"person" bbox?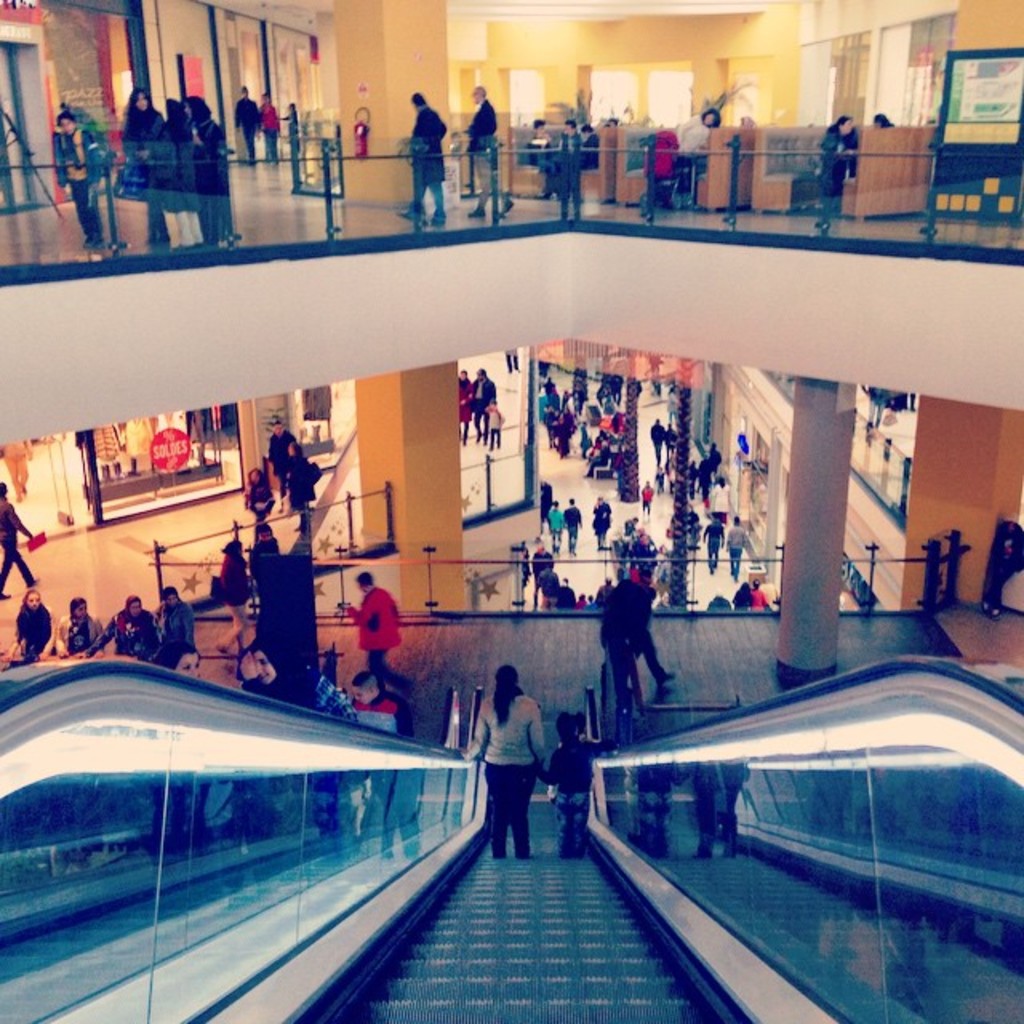
pyautogui.locateOnScreen(13, 590, 56, 666)
